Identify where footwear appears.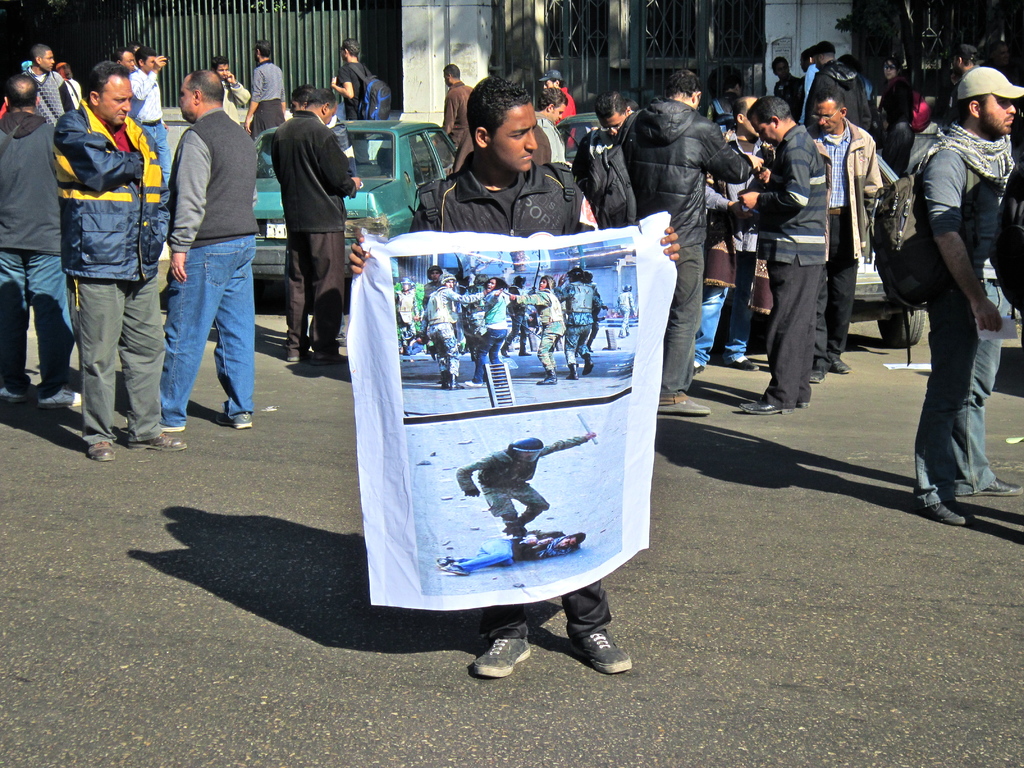
Appears at 538,367,559,385.
